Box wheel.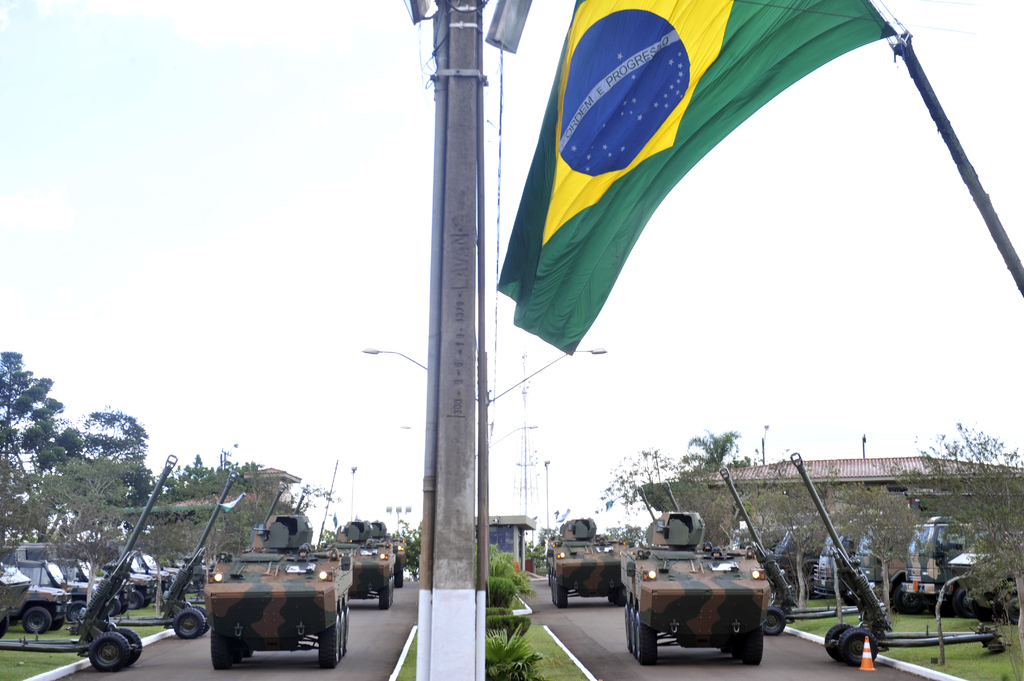
<bbox>320, 610, 354, 666</bbox>.
